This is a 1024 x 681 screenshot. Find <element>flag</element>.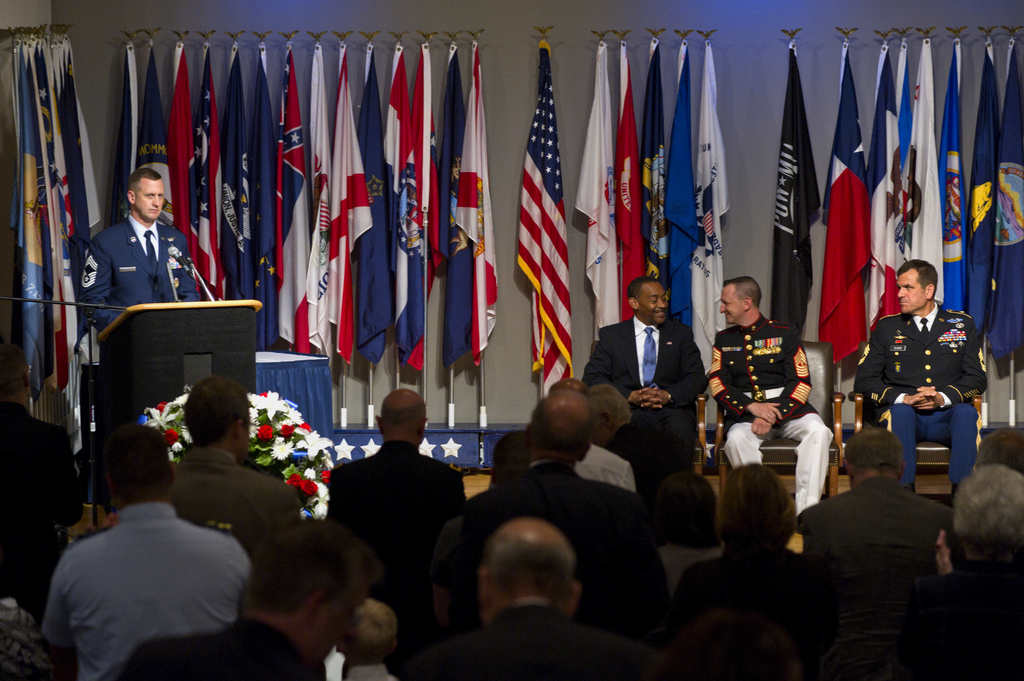
Bounding box: 284 36 330 347.
